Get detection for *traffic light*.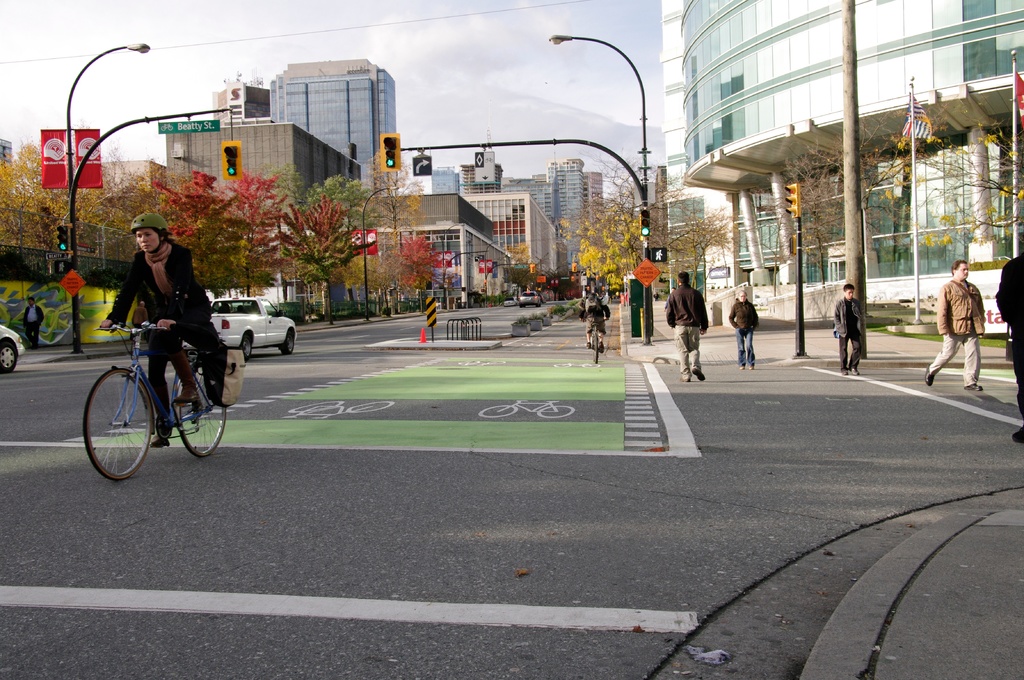
Detection: <bbox>220, 141, 243, 180</bbox>.
